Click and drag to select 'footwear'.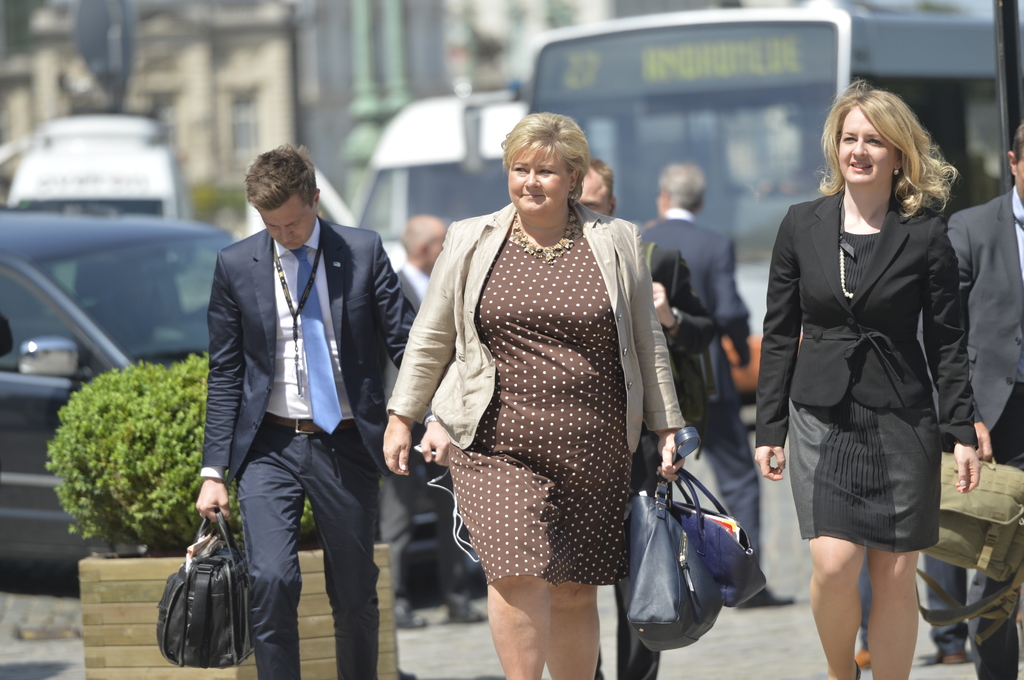
Selection: rect(940, 643, 962, 668).
